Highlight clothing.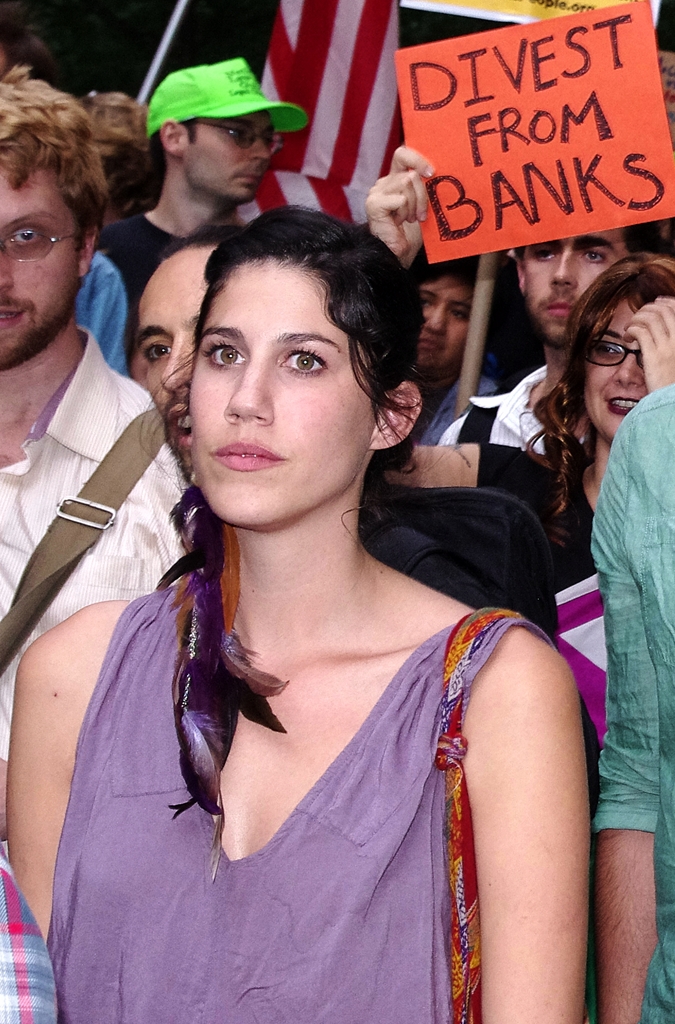
Highlighted region: <box>0,318,190,767</box>.
